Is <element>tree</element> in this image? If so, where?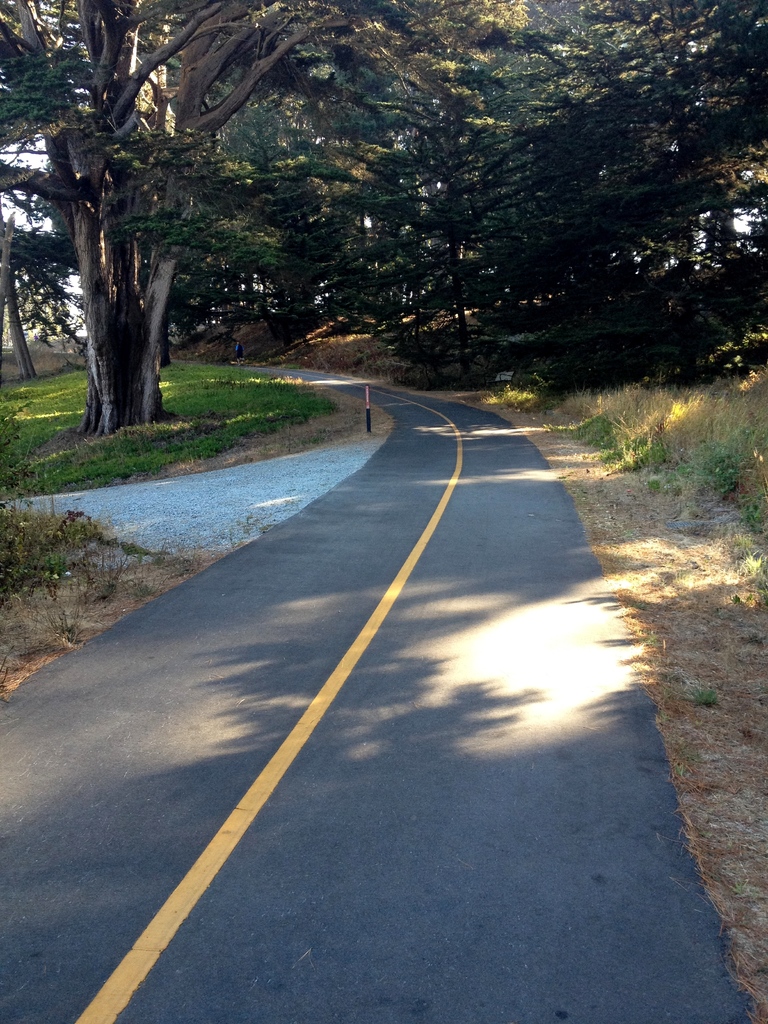
Yes, at <region>0, 213, 68, 369</region>.
